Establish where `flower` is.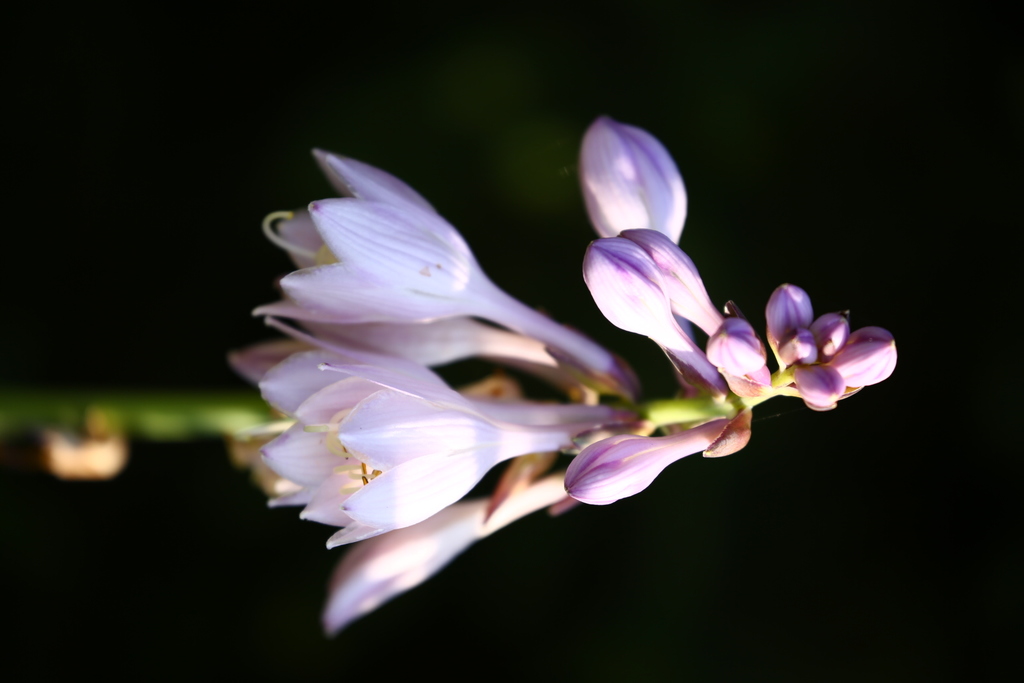
Established at crop(263, 119, 799, 629).
